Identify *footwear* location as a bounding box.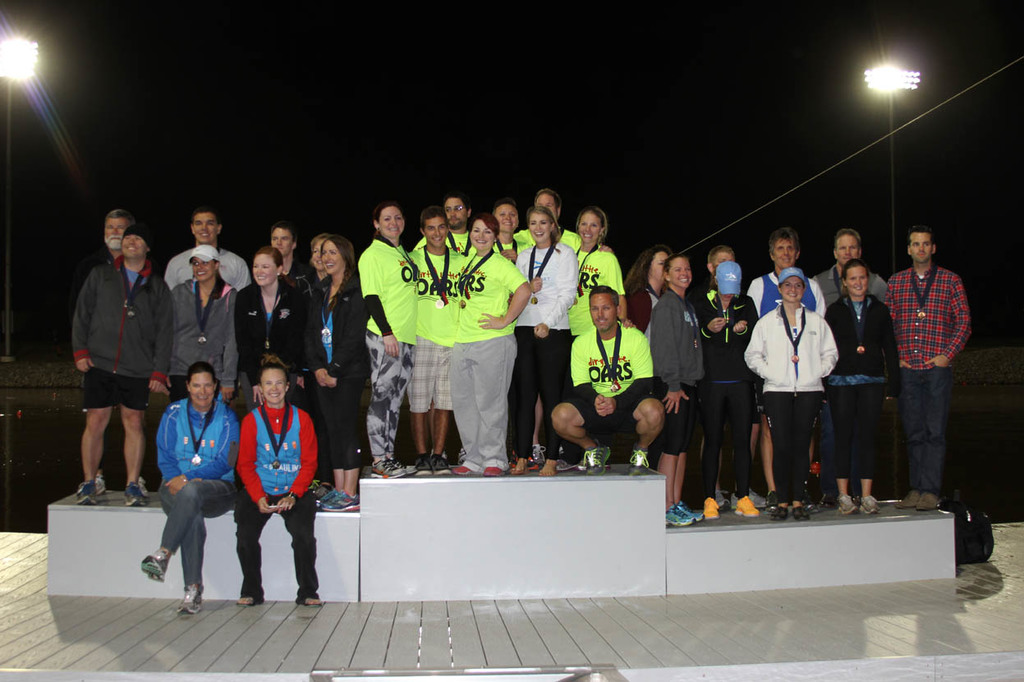
<box>704,497,721,520</box>.
